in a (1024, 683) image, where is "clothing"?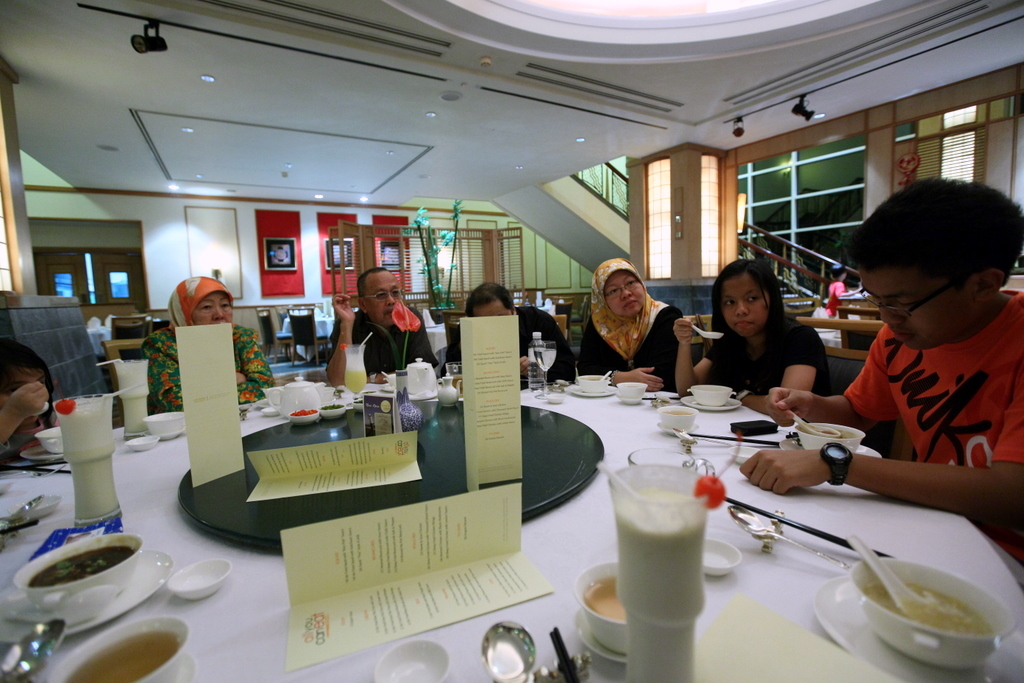
<box>827,288,1005,491</box>.
